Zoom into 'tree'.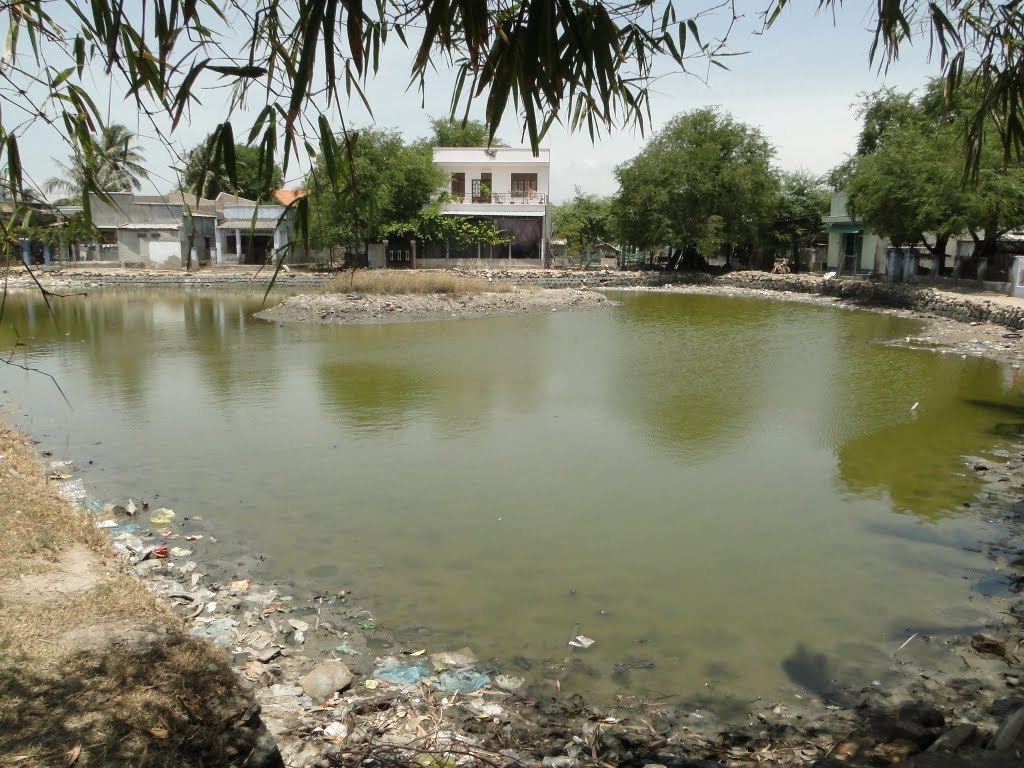
Zoom target: x1=276, y1=128, x2=430, y2=273.
